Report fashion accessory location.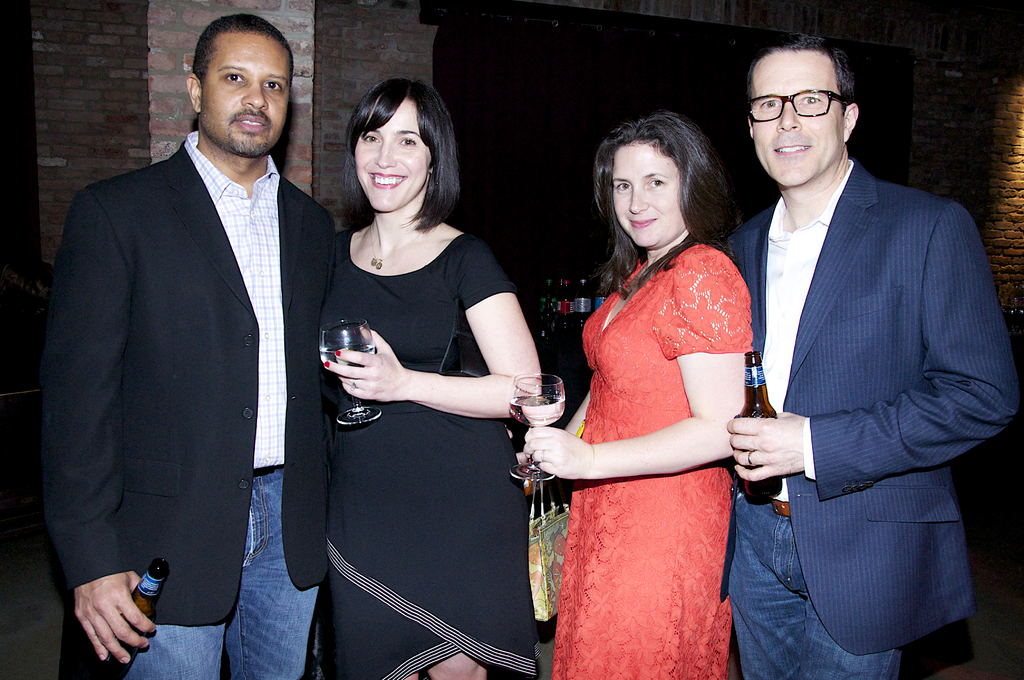
Report: left=251, top=465, right=286, bottom=477.
